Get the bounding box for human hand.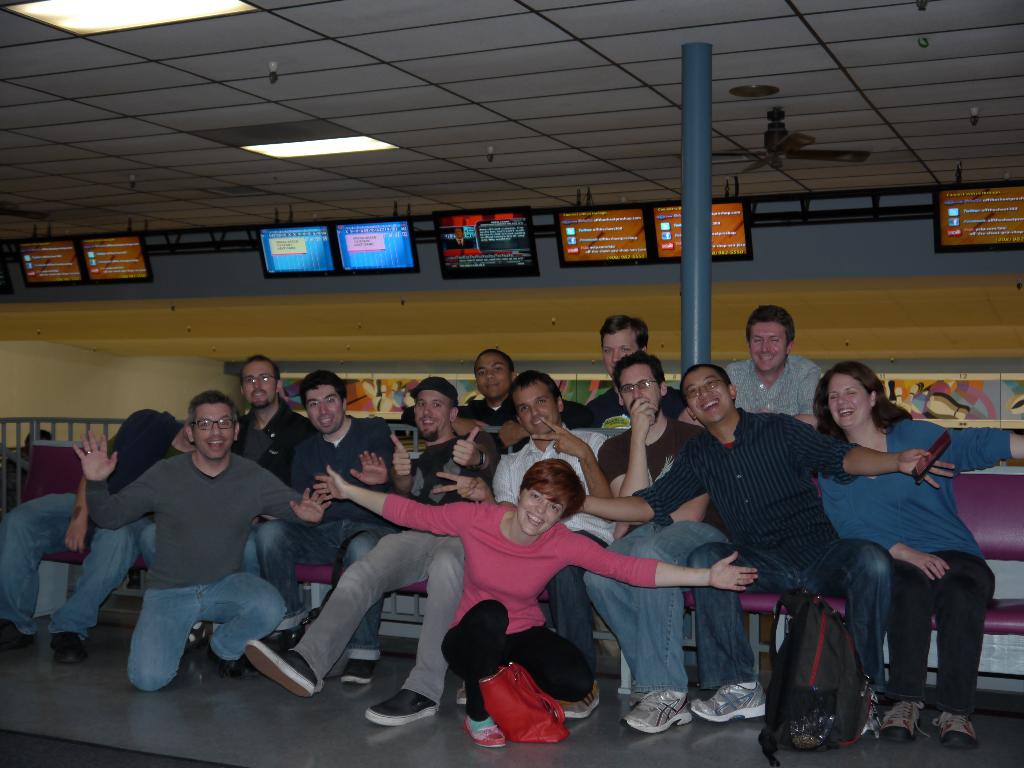
bbox=[61, 518, 92, 557].
